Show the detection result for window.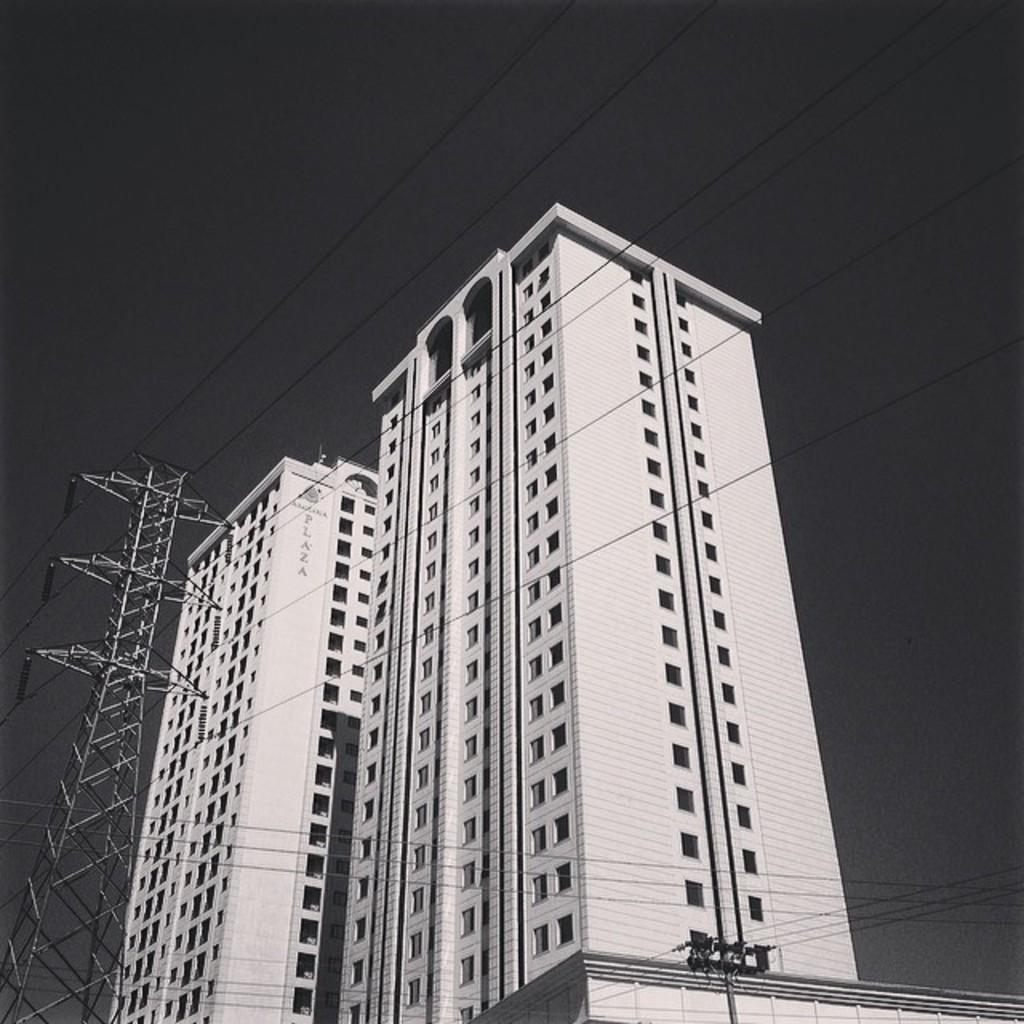
{"x1": 346, "y1": 1008, "x2": 357, "y2": 1022}.
